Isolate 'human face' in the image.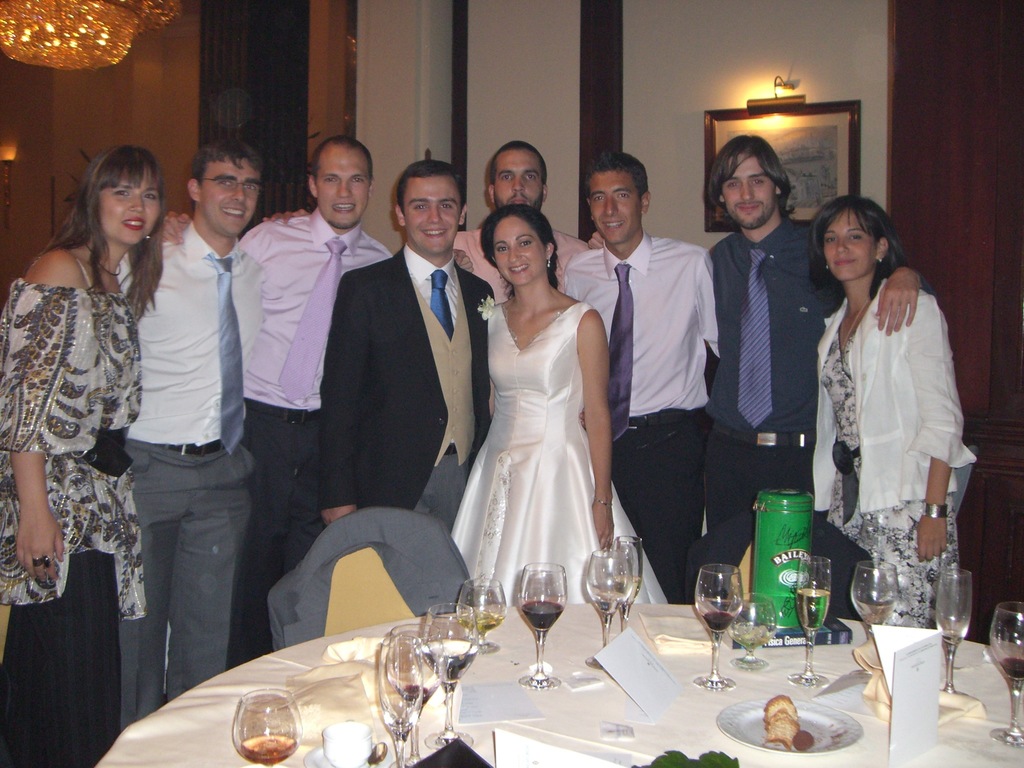
Isolated region: (x1=826, y1=214, x2=875, y2=274).
